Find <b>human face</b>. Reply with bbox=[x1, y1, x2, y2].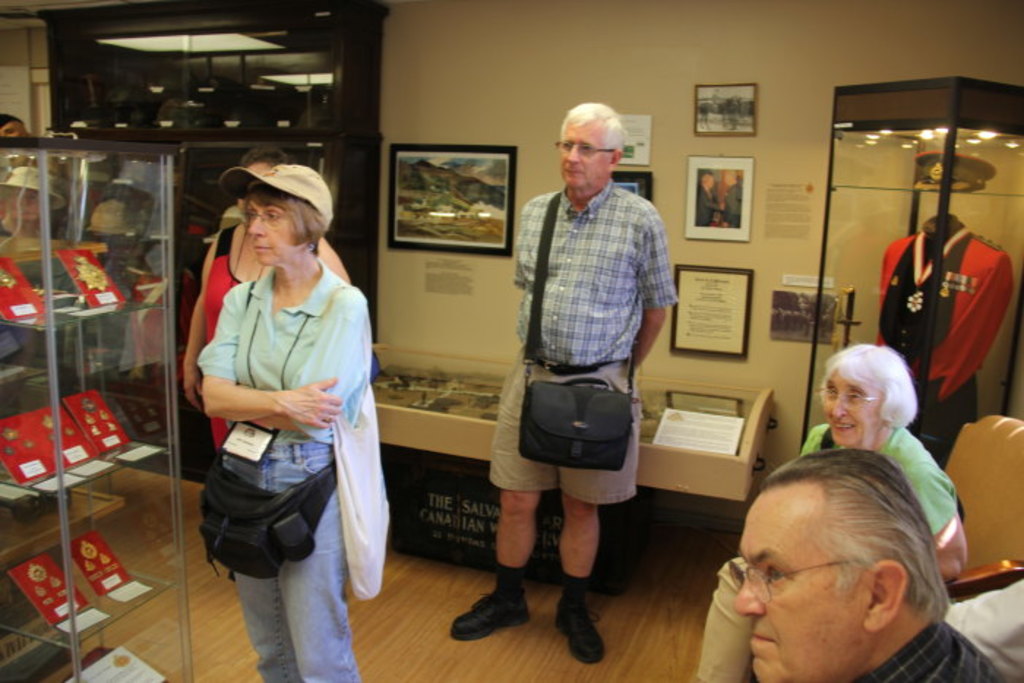
bbox=[822, 376, 885, 448].
